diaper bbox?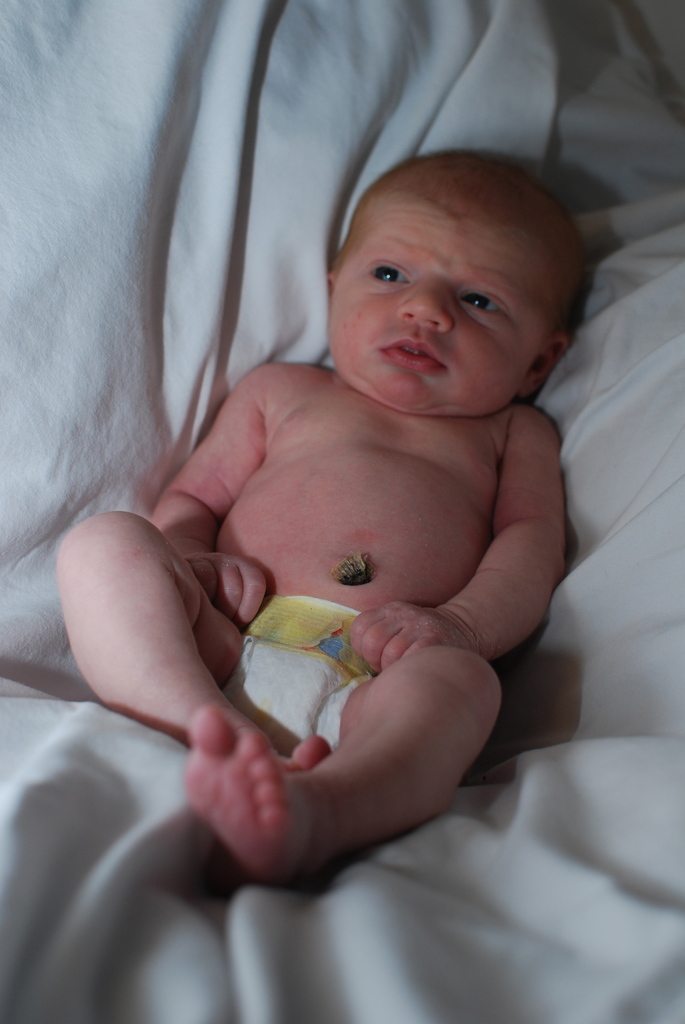
(219,593,370,751)
